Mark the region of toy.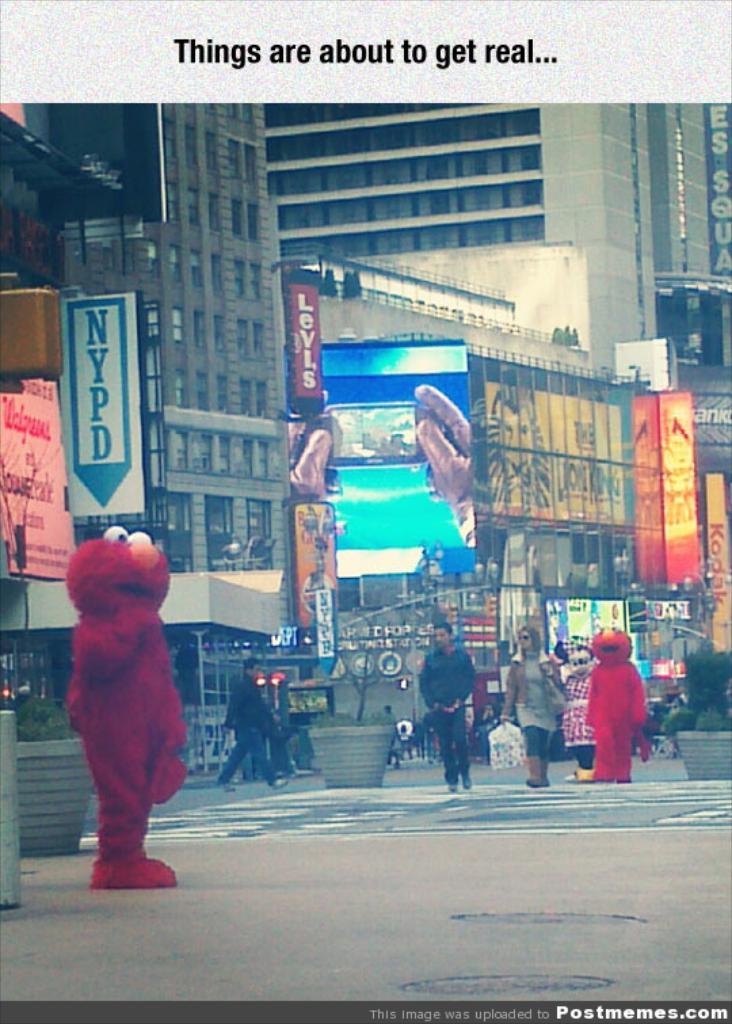
Region: 583/623/652/776.
